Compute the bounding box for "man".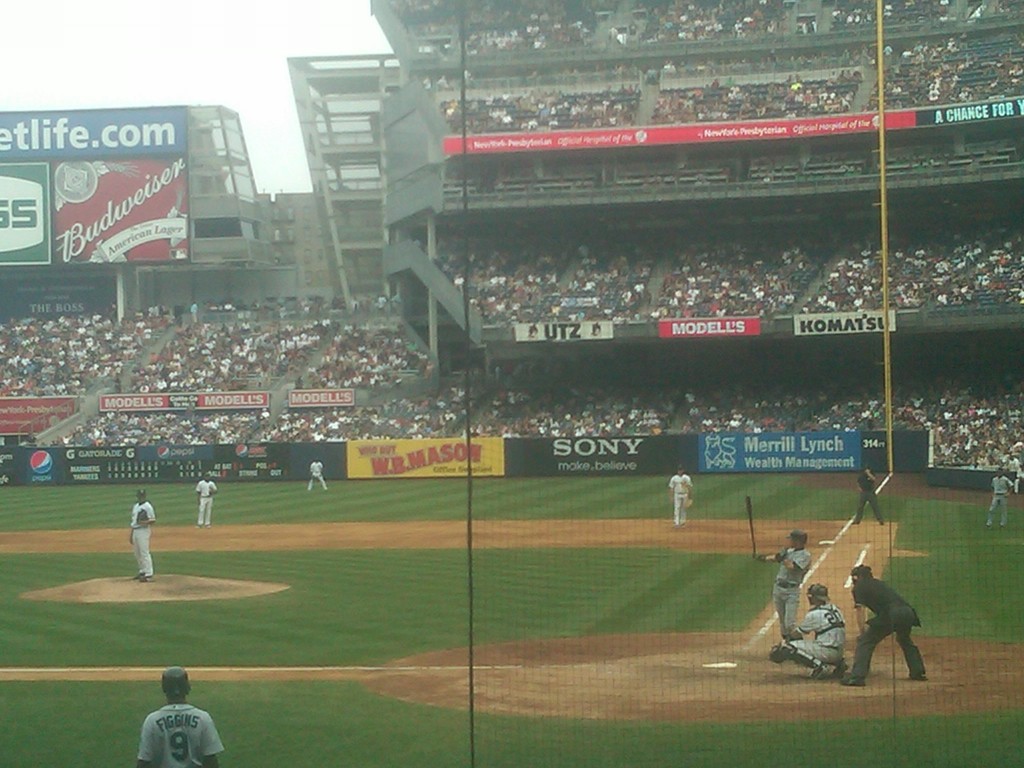
bbox=[668, 464, 692, 531].
